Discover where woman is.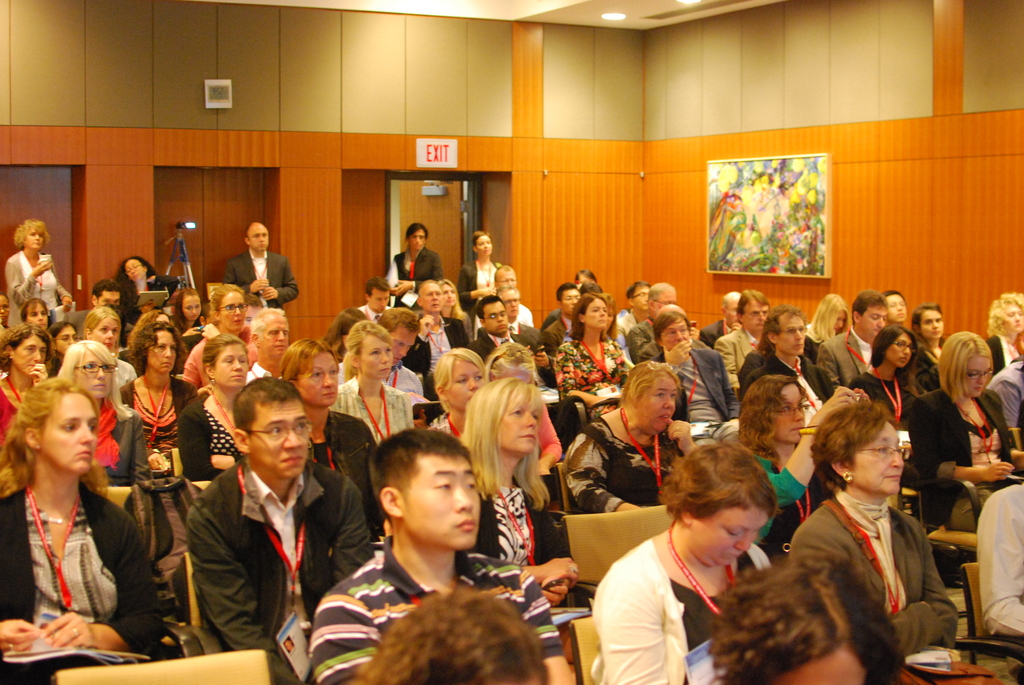
Discovered at {"x1": 803, "y1": 292, "x2": 846, "y2": 346}.
